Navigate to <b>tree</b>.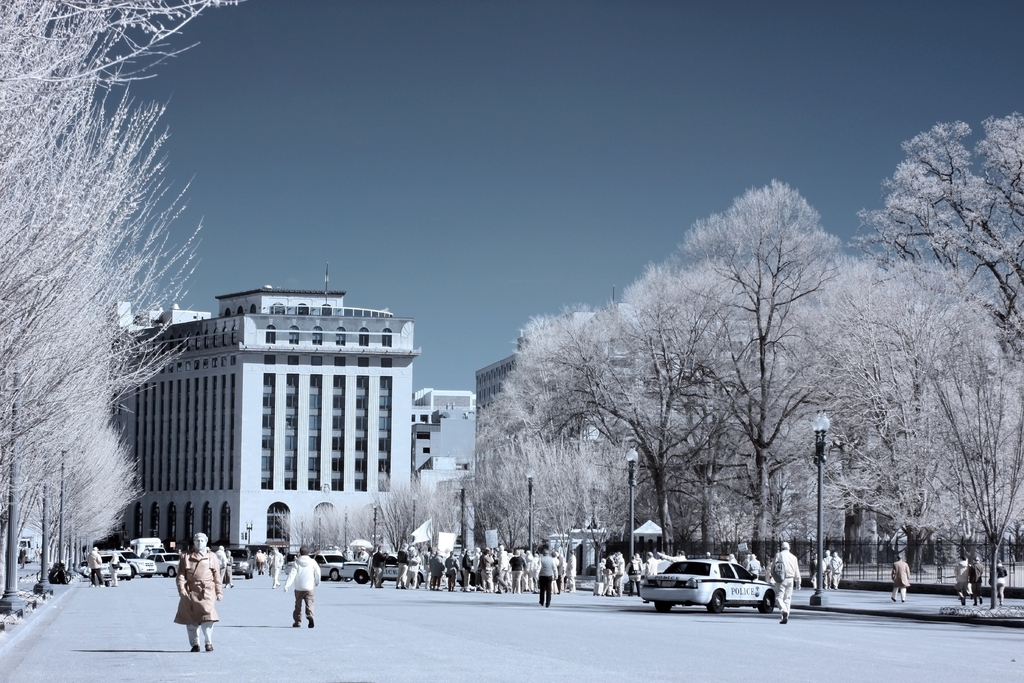
Navigation target: left=598, top=250, right=756, bottom=543.
